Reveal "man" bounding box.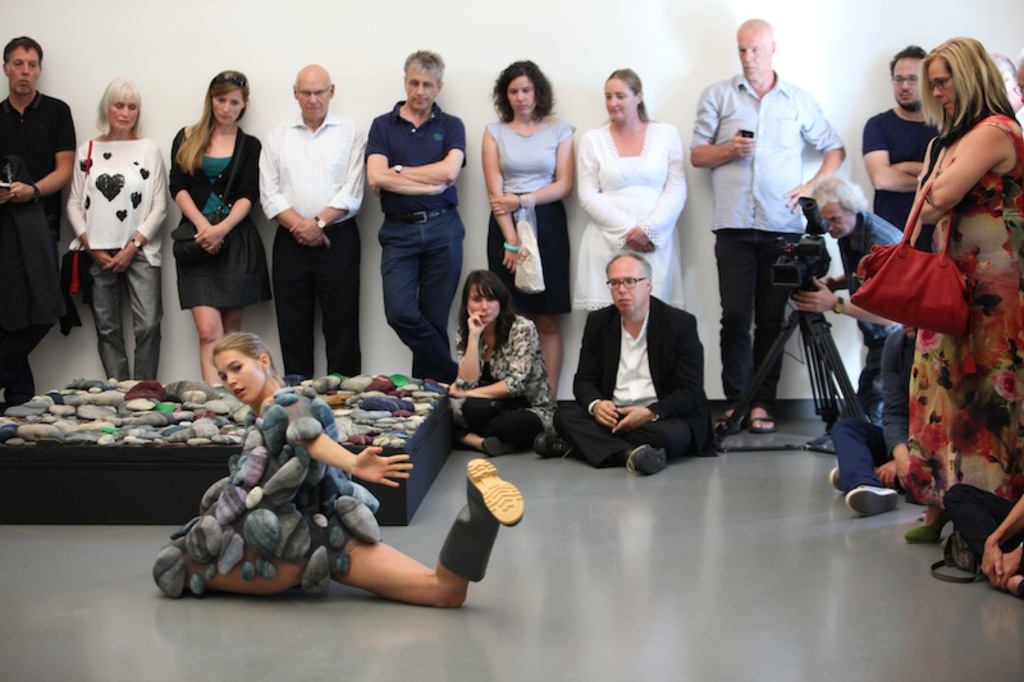
Revealed: locate(864, 38, 943, 220).
